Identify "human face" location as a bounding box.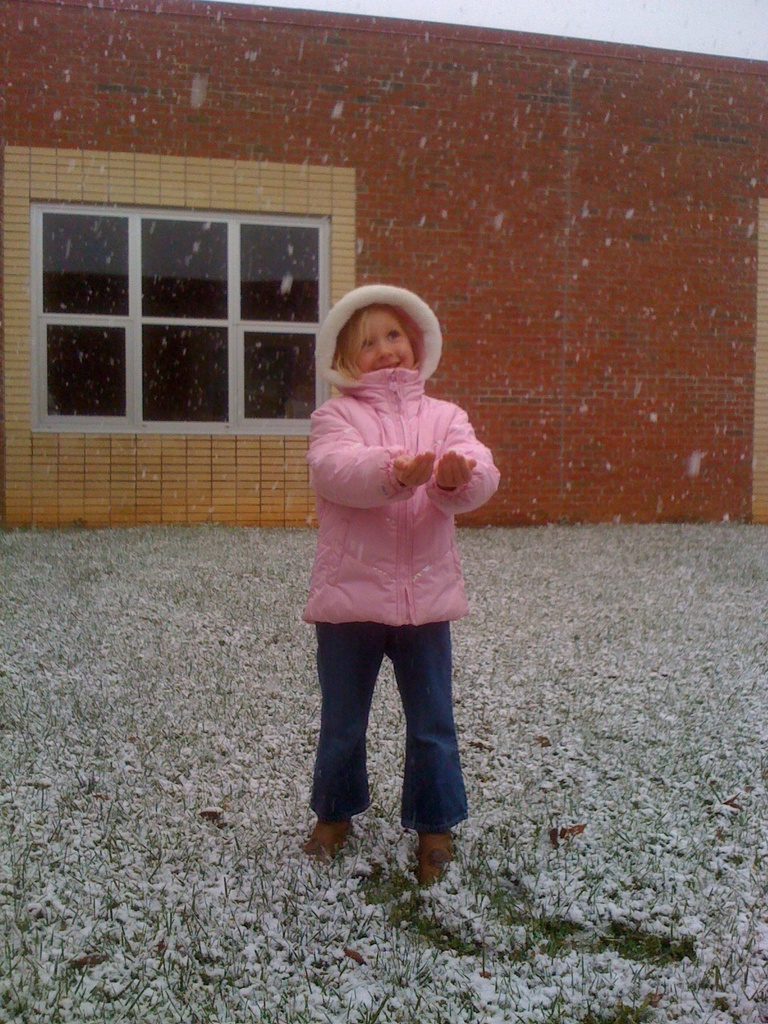
bbox(346, 311, 414, 374).
